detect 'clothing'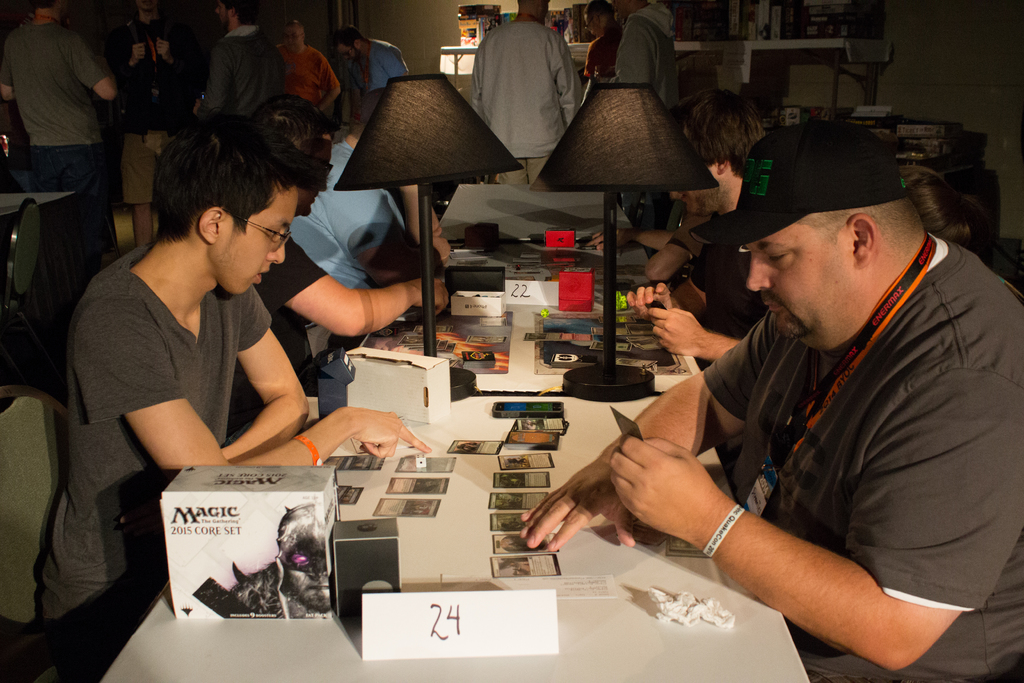
bbox=(614, 9, 676, 108)
